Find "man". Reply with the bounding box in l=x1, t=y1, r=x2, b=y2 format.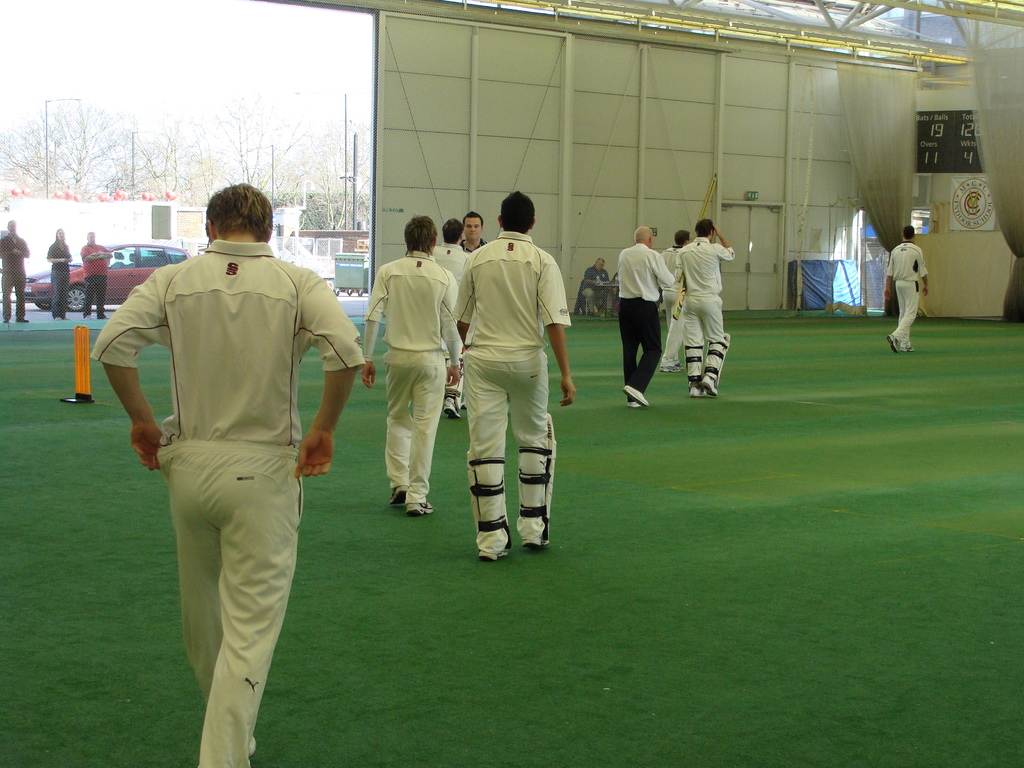
l=615, t=225, r=677, b=406.
